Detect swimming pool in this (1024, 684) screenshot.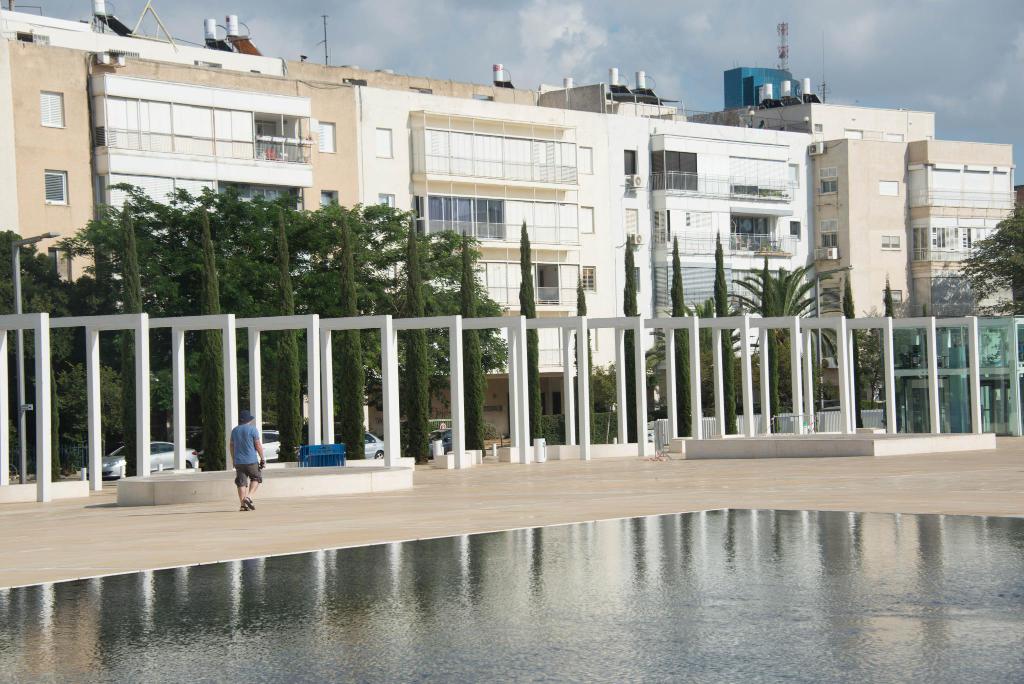
Detection: <bbox>0, 498, 1023, 683</bbox>.
